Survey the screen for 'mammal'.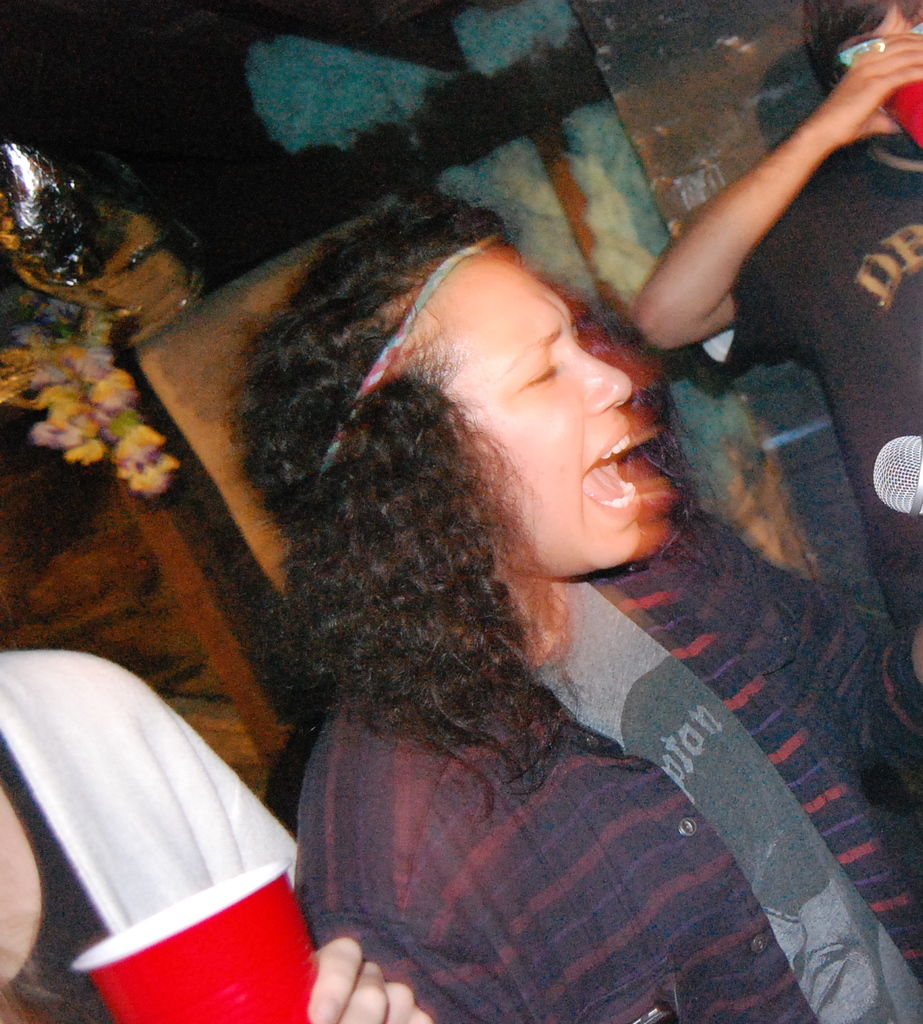
Survey found: bbox(180, 122, 815, 994).
